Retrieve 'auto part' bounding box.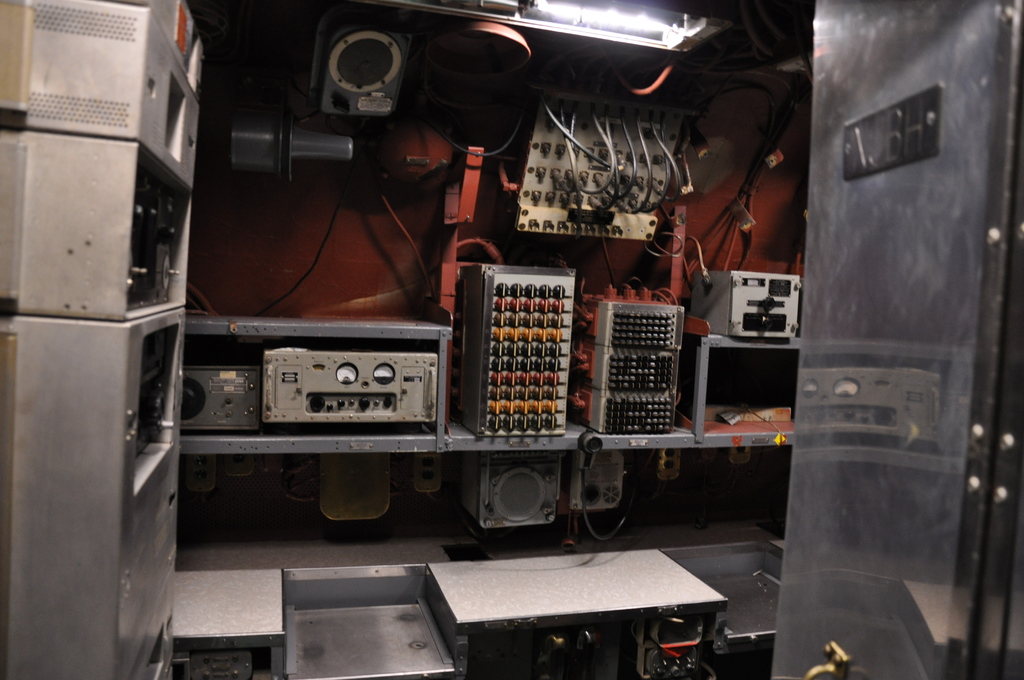
Bounding box: <bbox>582, 279, 689, 437</bbox>.
